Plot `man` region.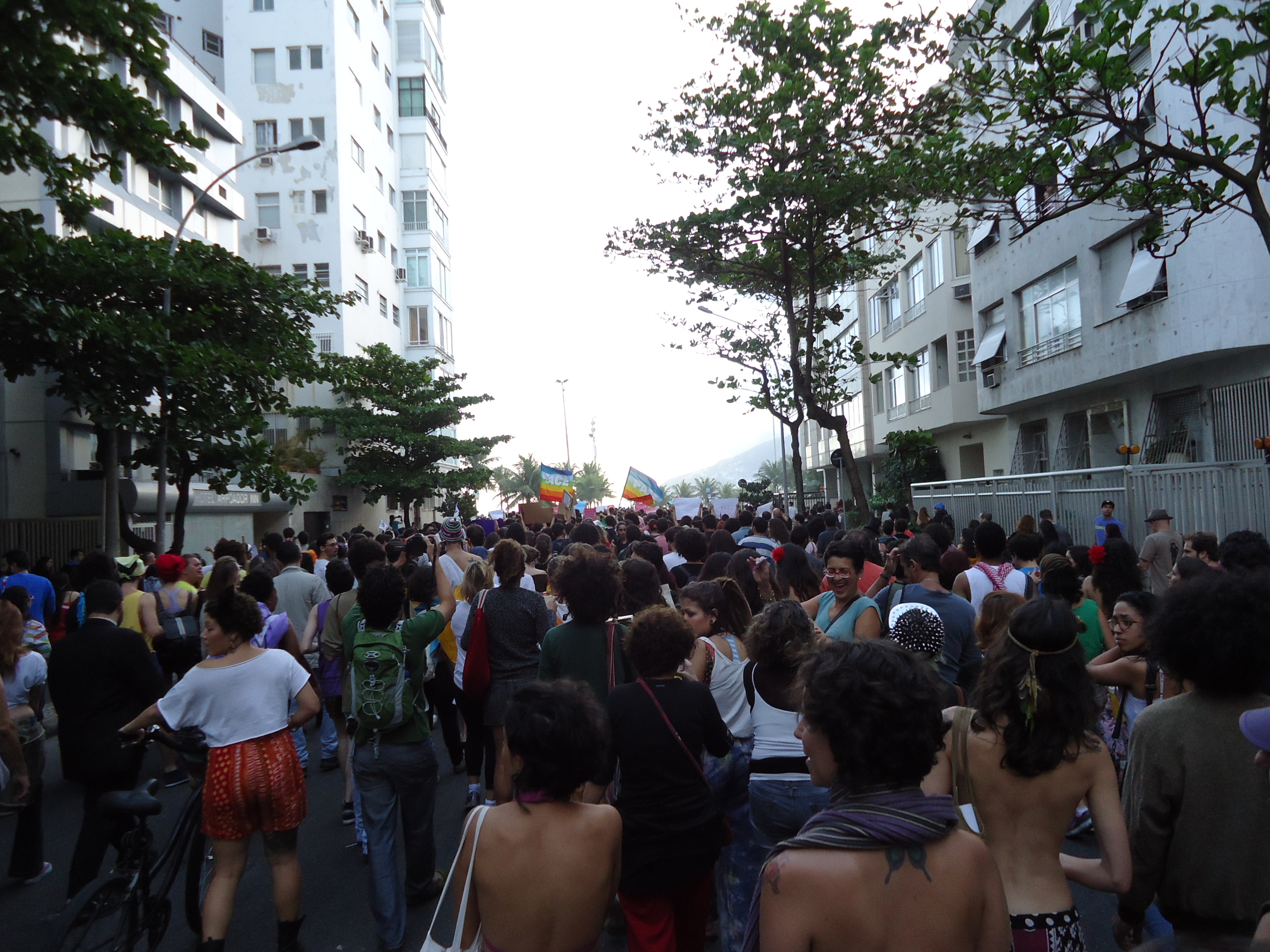
Plotted at rect(559, 247, 582, 291).
